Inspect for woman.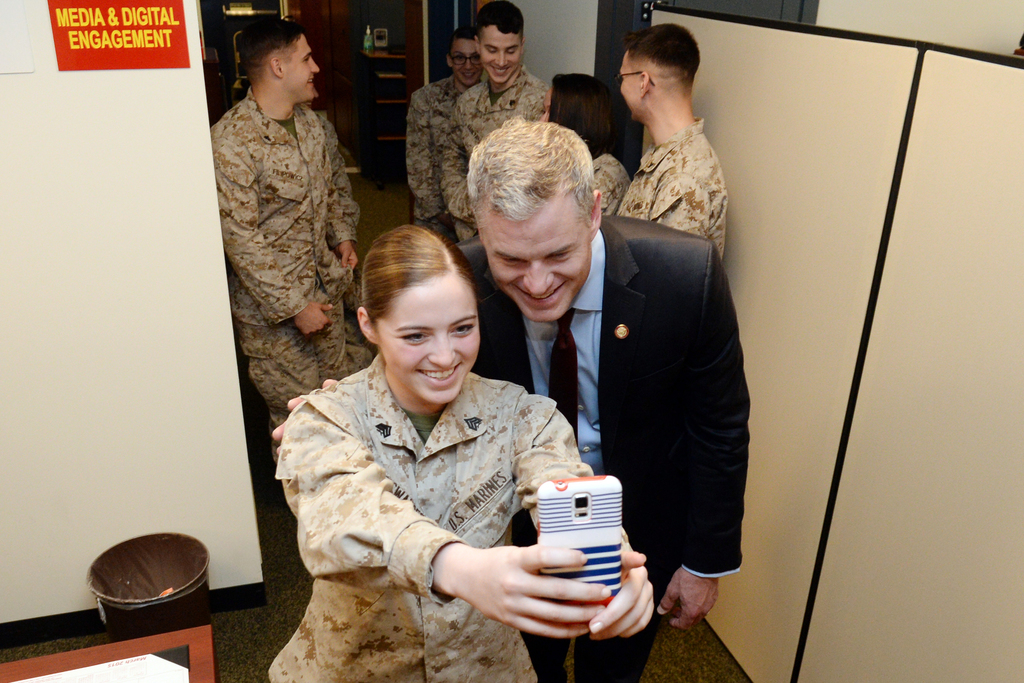
Inspection: bbox=[254, 210, 655, 682].
